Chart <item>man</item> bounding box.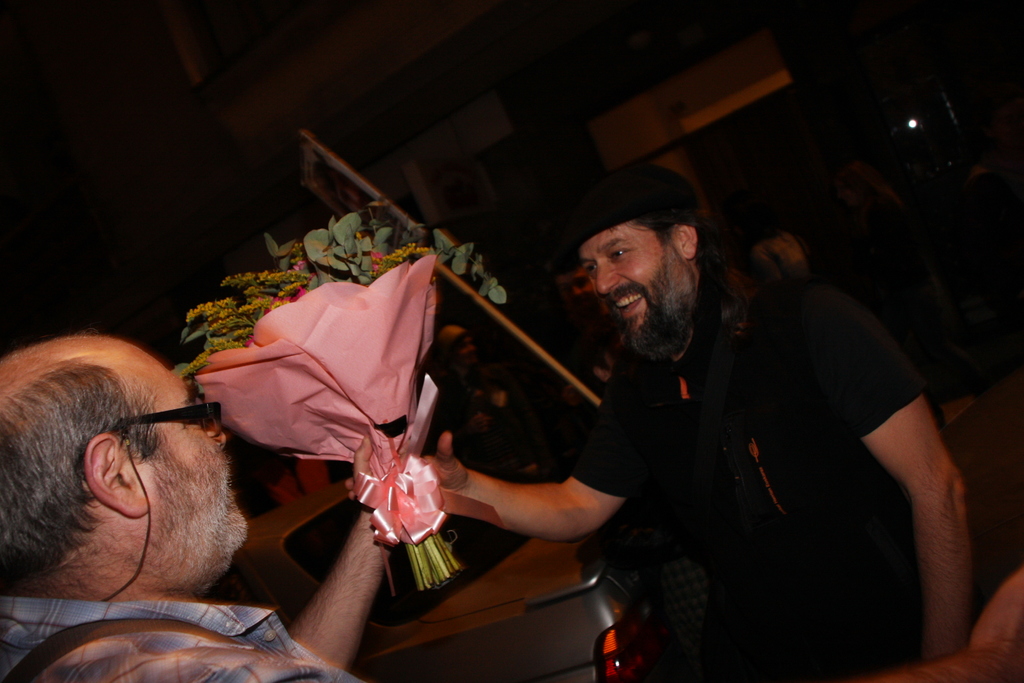
Charted: 321, 163, 943, 664.
